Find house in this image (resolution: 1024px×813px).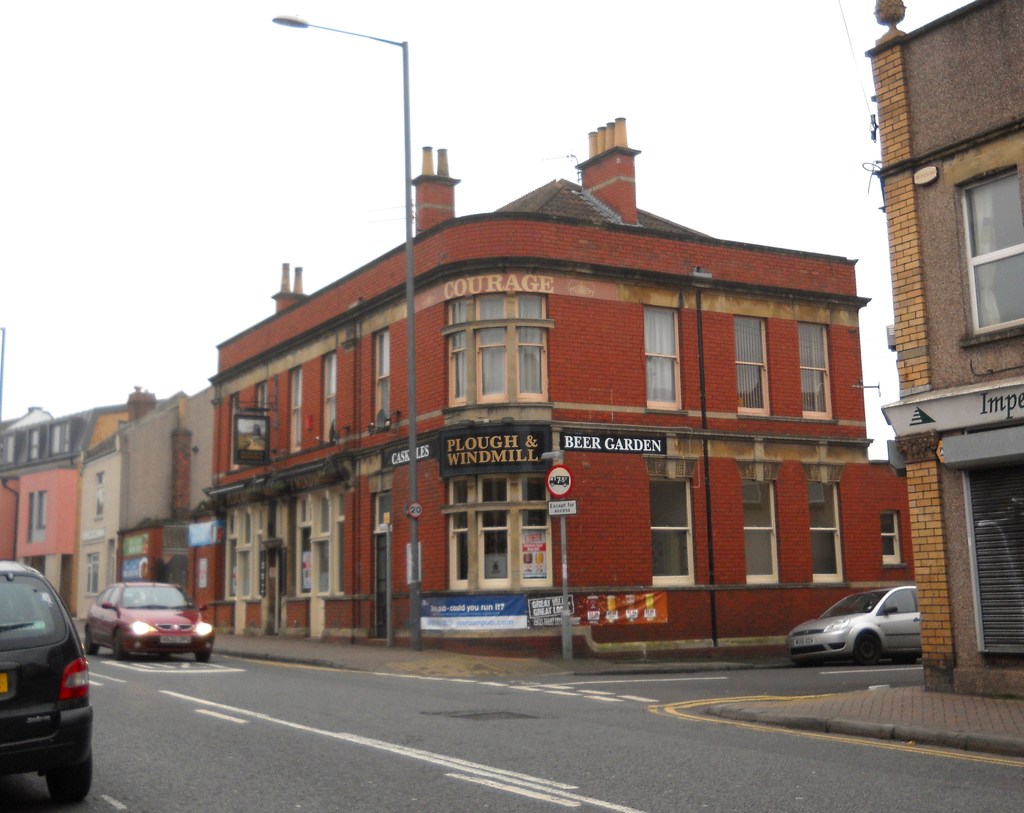
<box>844,0,1021,610</box>.
